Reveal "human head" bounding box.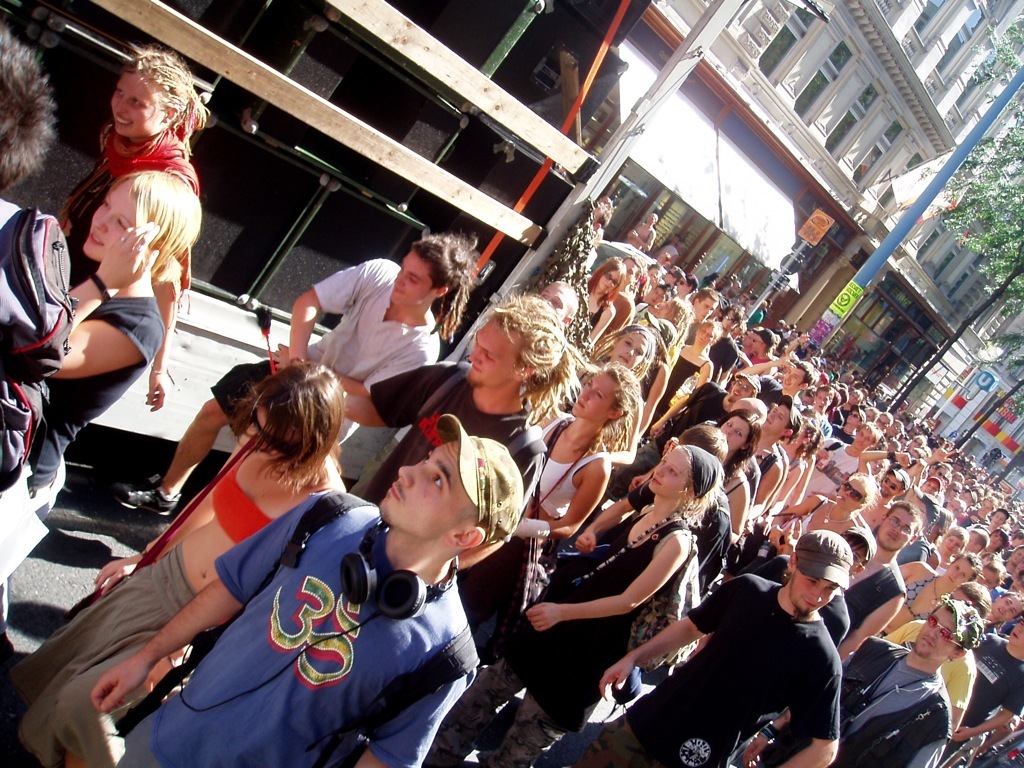
Revealed: {"x1": 354, "y1": 428, "x2": 525, "y2": 580}.
